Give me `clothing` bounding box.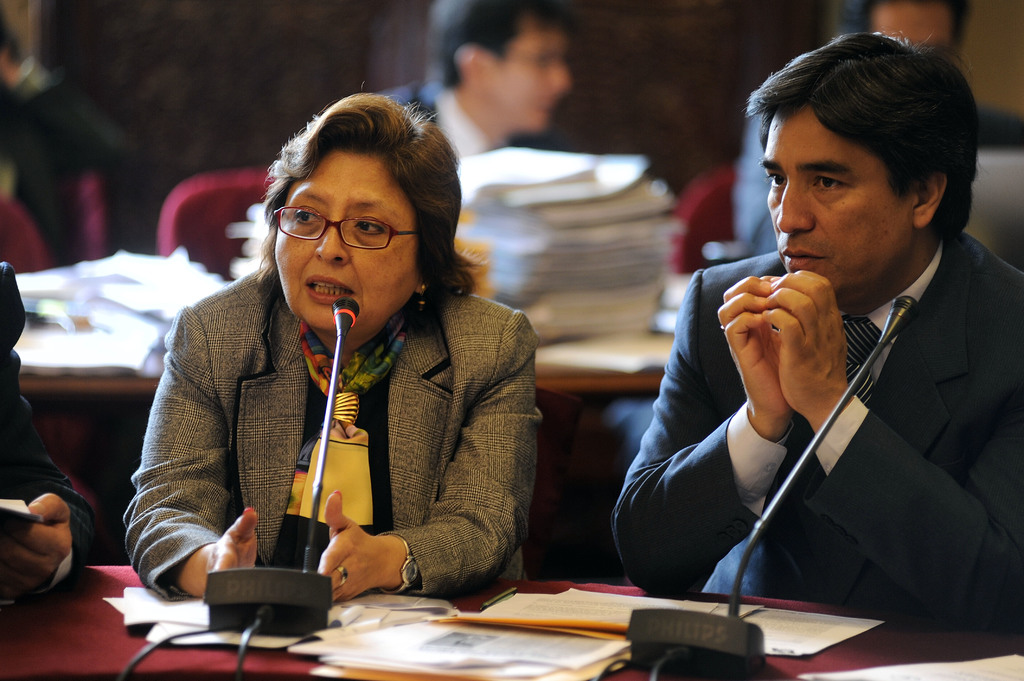
x1=608, y1=228, x2=1023, y2=631.
